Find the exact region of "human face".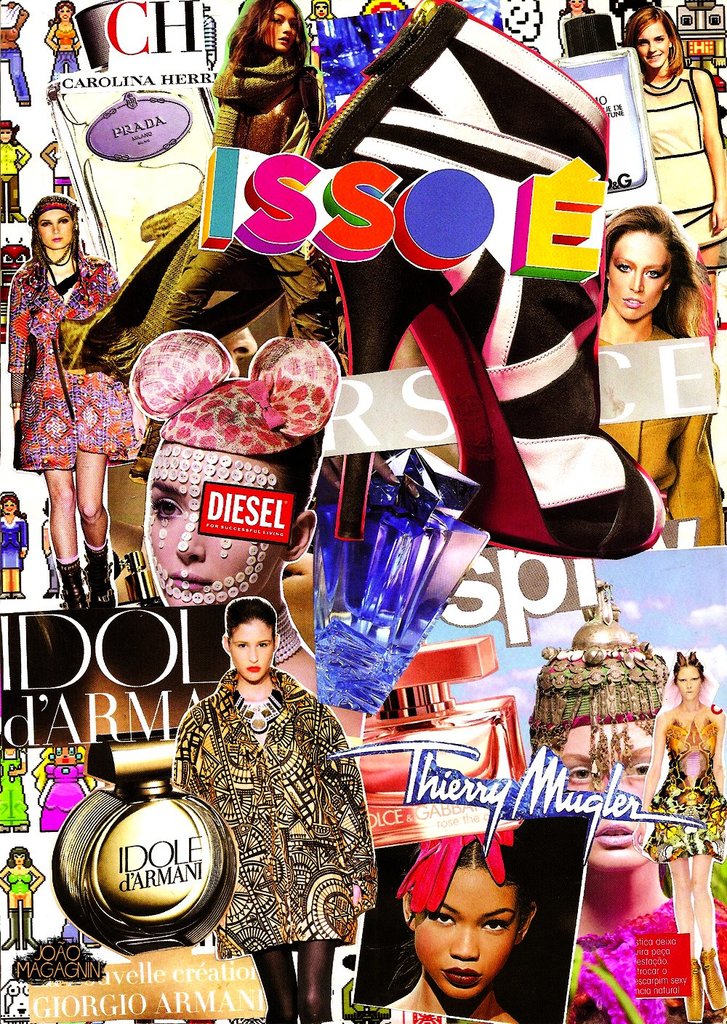
Exact region: left=630, top=18, right=674, bottom=79.
